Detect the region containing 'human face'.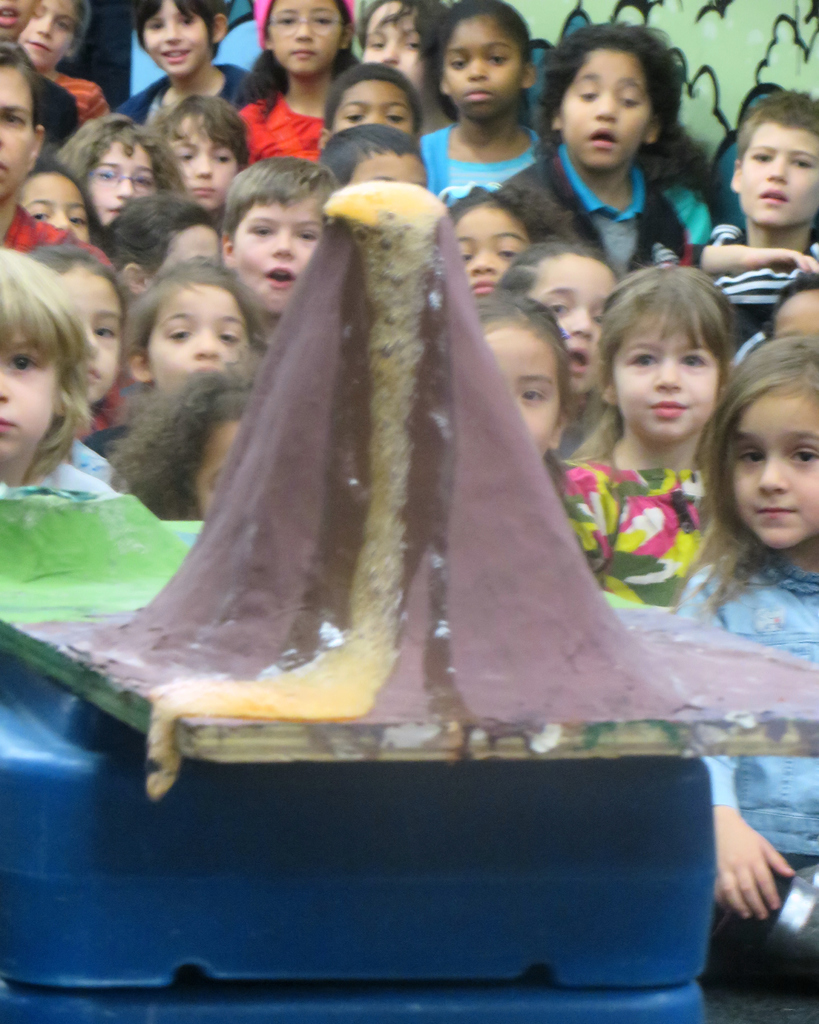
{"left": 734, "top": 385, "right": 818, "bottom": 548}.
